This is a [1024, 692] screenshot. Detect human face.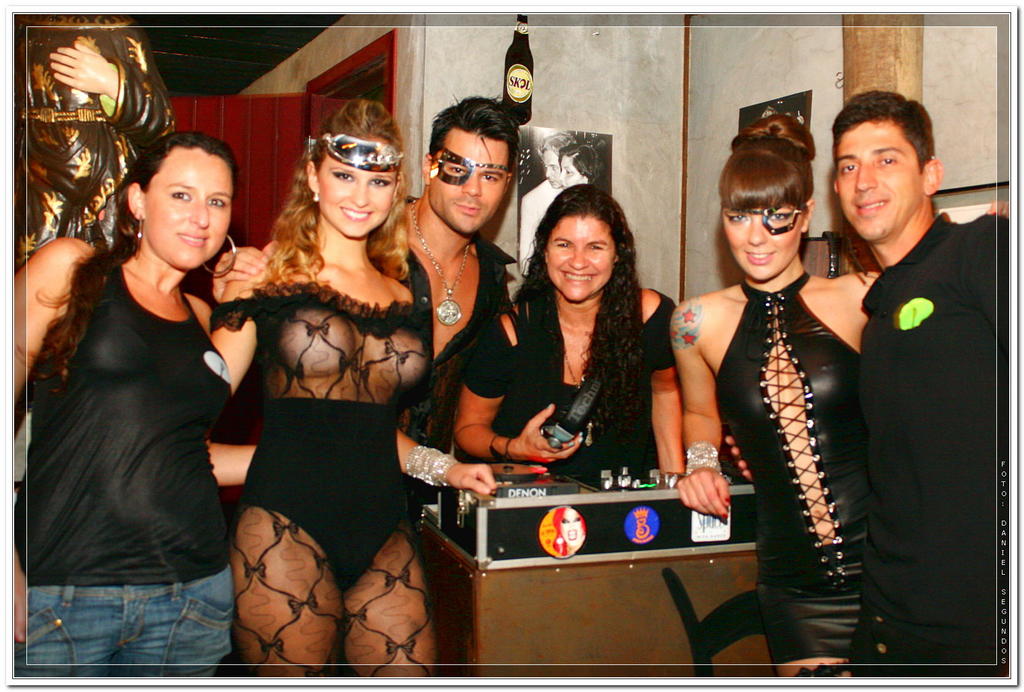
[320, 149, 397, 239].
